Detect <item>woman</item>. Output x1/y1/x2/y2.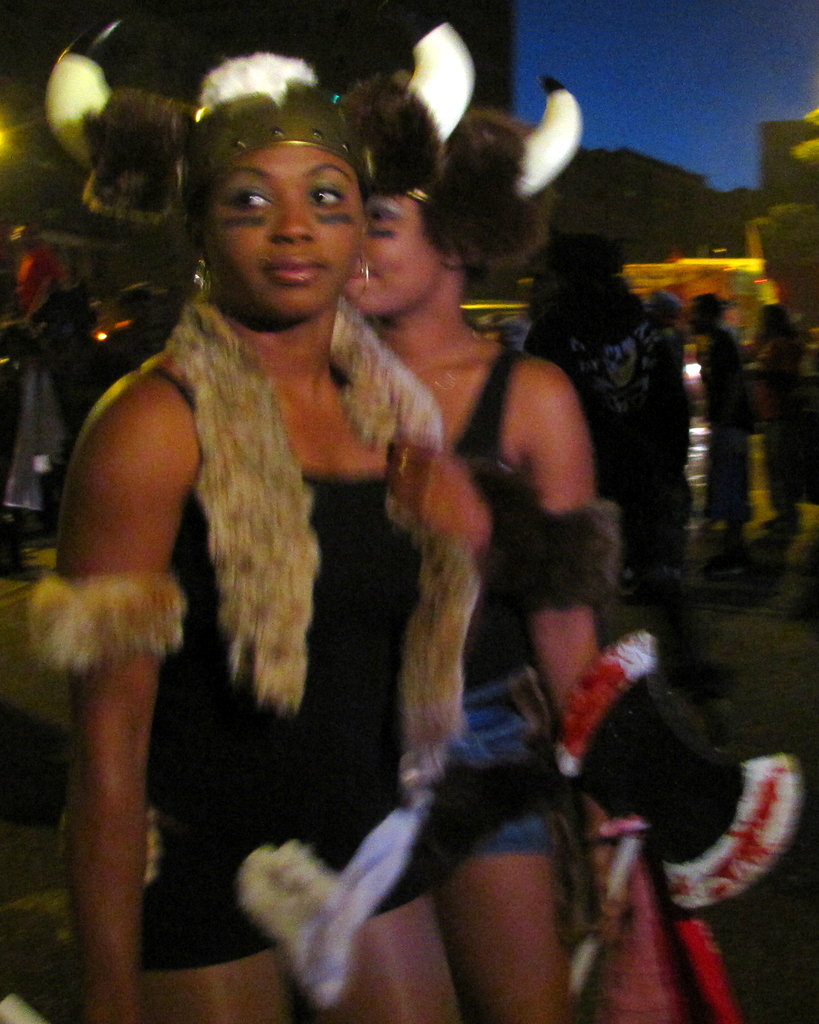
744/300/802/536.
